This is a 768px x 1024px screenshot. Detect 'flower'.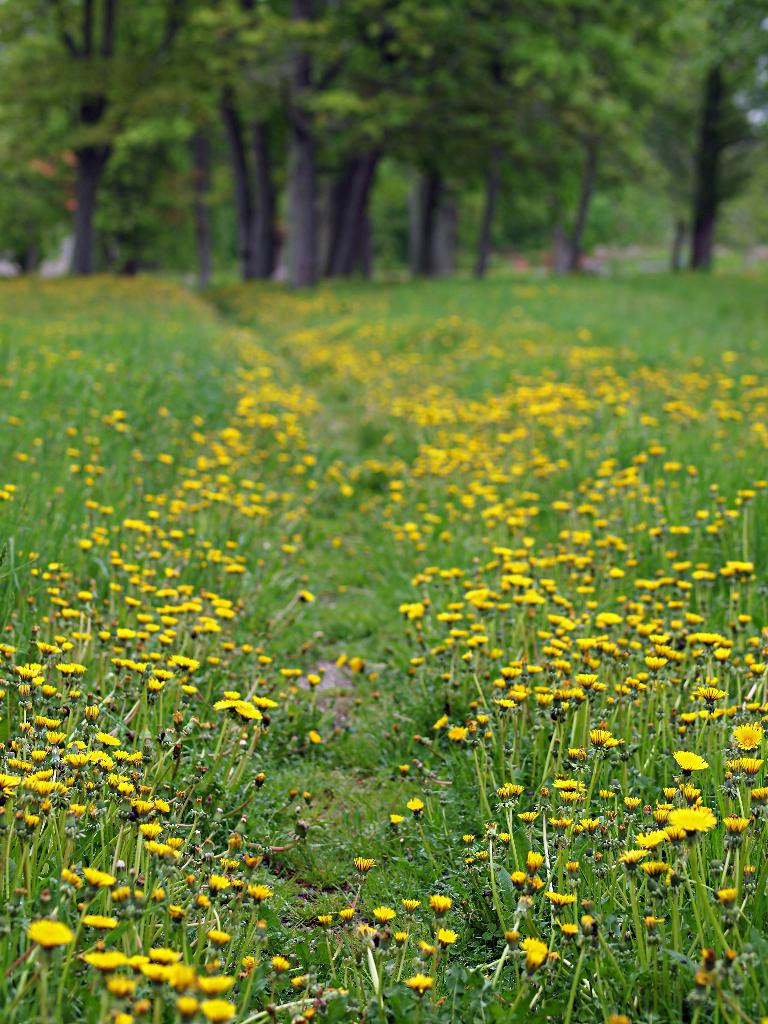
(x1=291, y1=973, x2=310, y2=987).
